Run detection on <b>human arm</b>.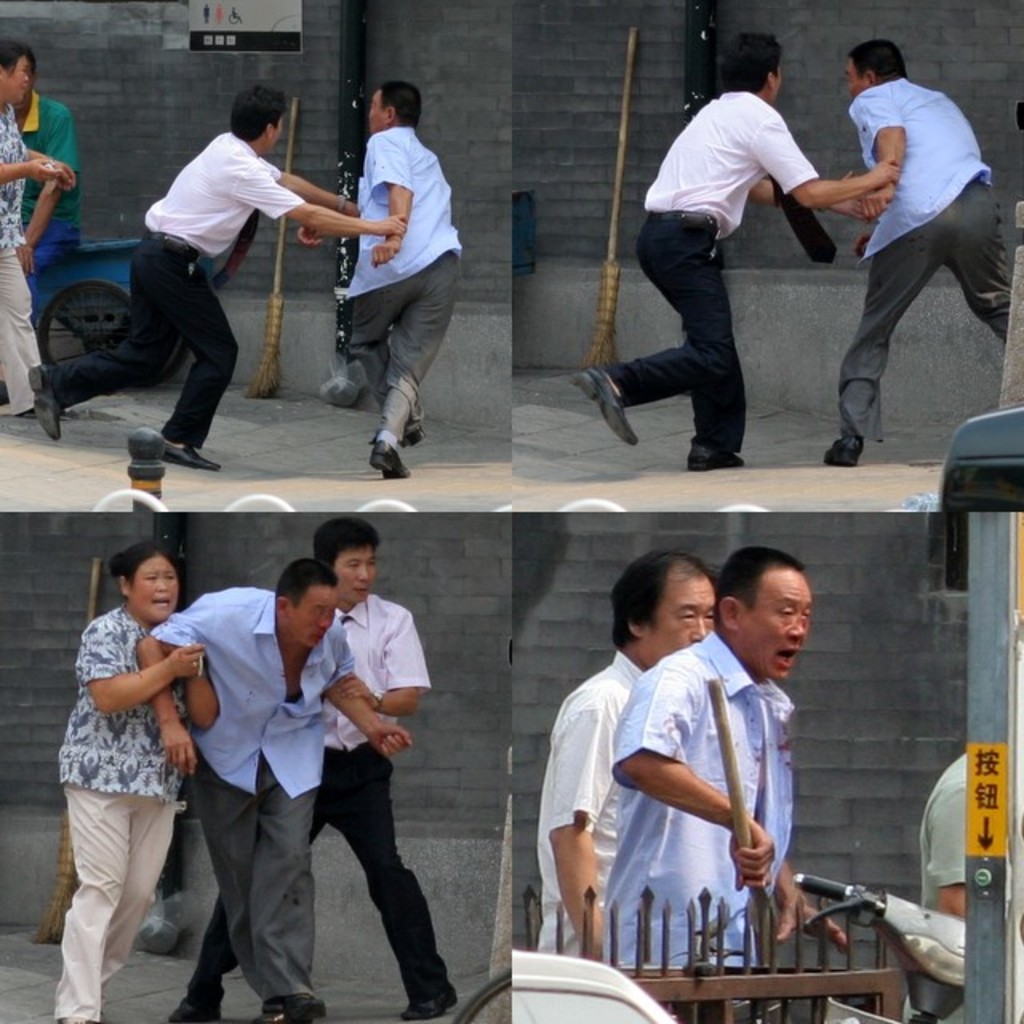
Result: region(26, 150, 66, 171).
